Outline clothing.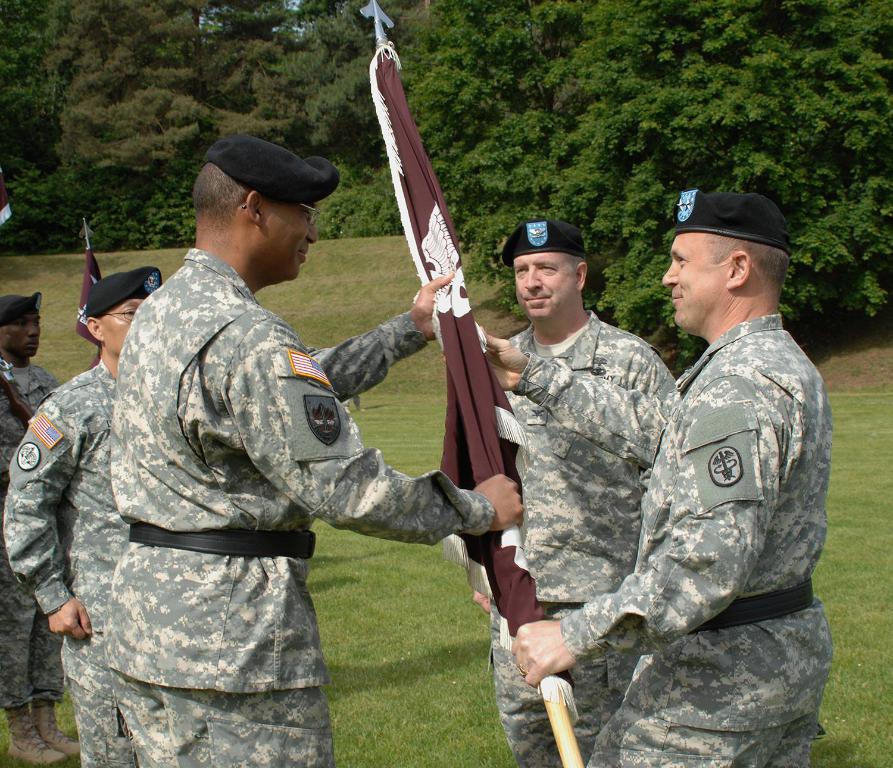
Outline: (102, 230, 511, 767).
